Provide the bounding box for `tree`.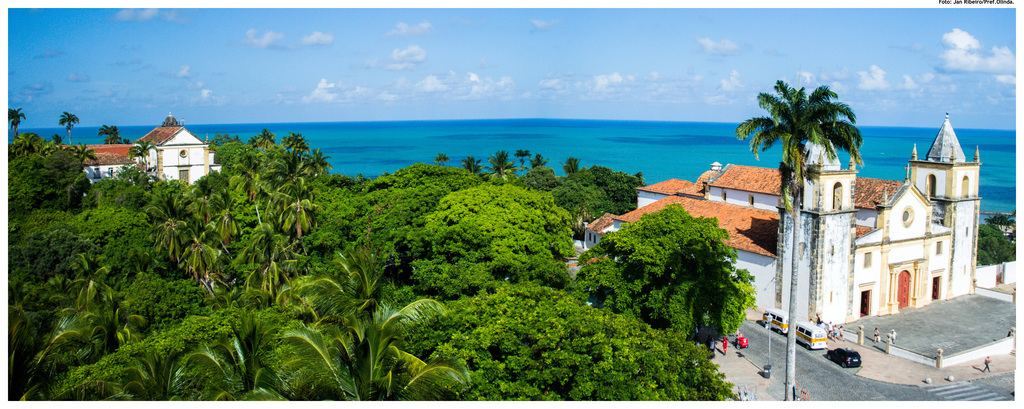
BBox(976, 225, 1012, 268).
